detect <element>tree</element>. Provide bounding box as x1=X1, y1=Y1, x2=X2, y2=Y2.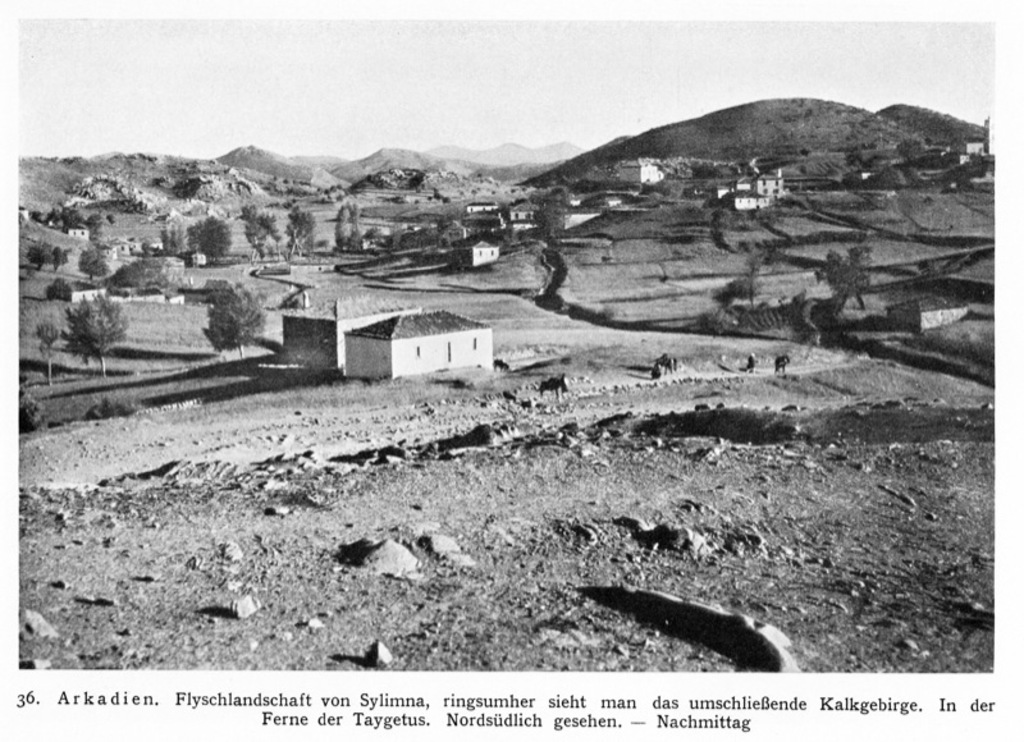
x1=287, y1=202, x2=316, y2=262.
